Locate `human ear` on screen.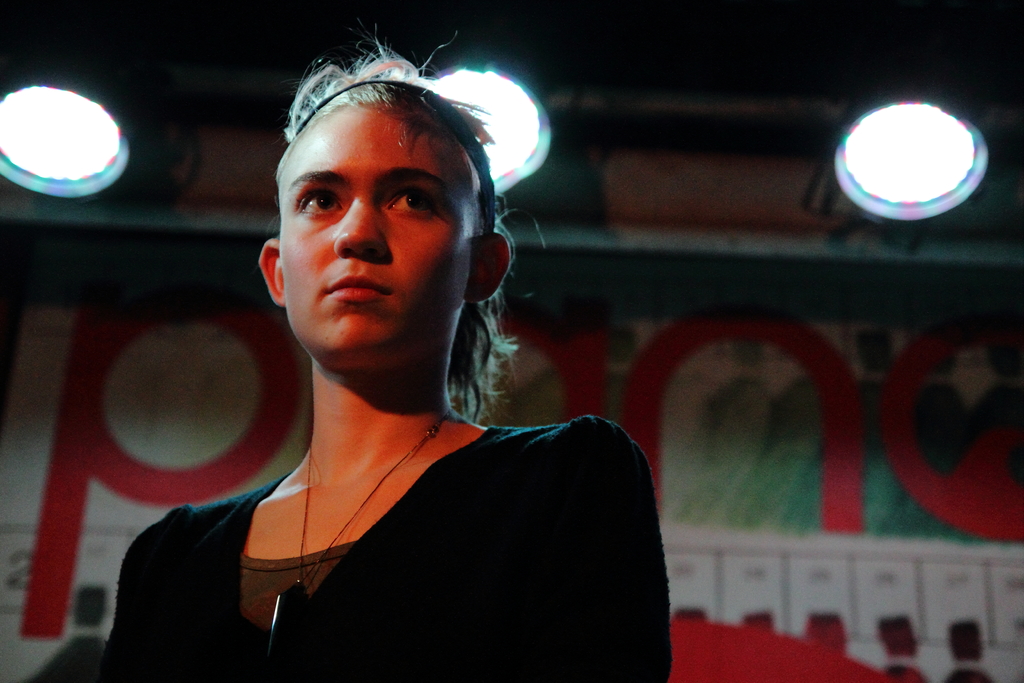
On screen at [256, 236, 285, 305].
